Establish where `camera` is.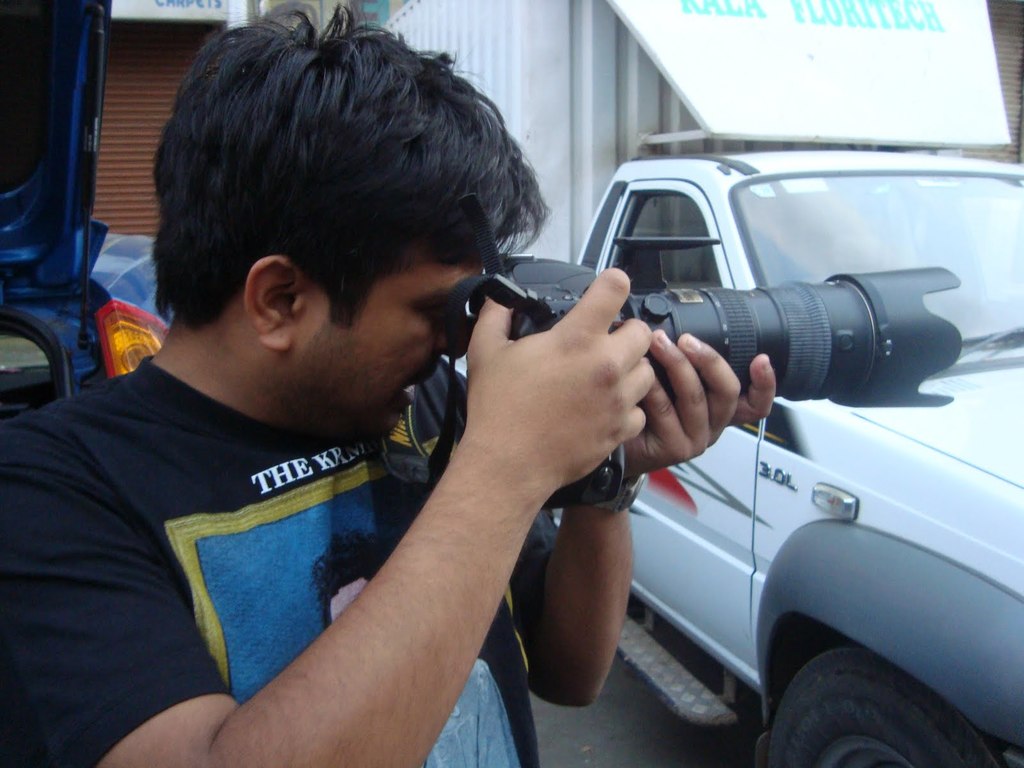
Established at bbox(549, 186, 946, 438).
